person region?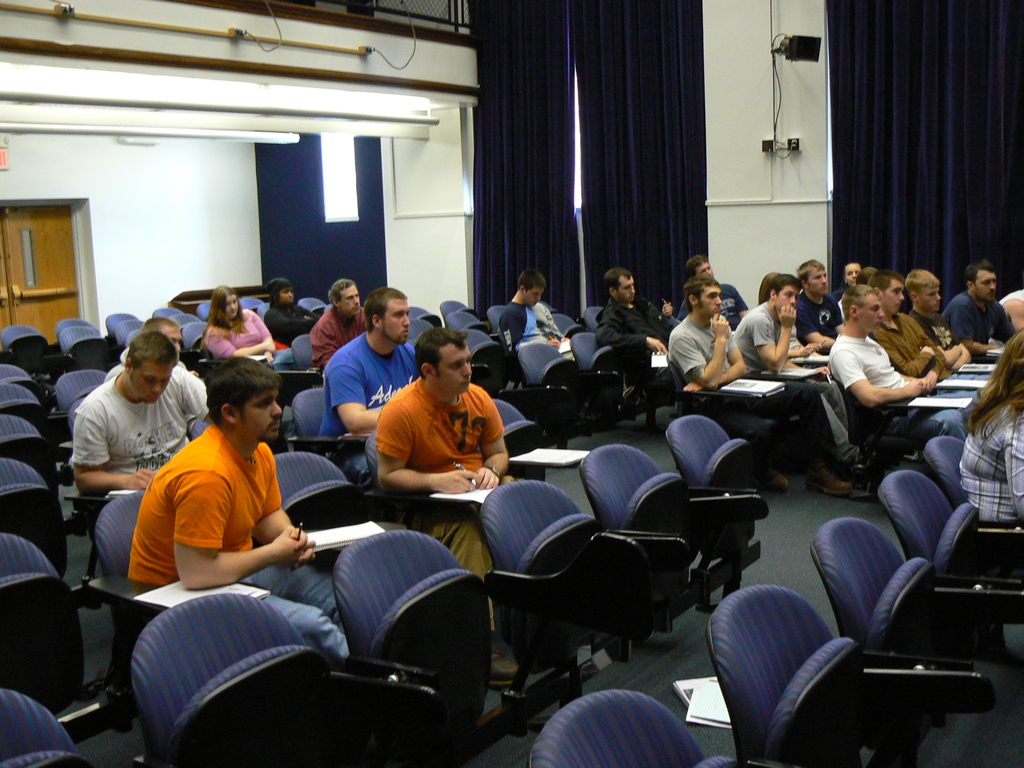
BBox(948, 257, 1016, 355)
